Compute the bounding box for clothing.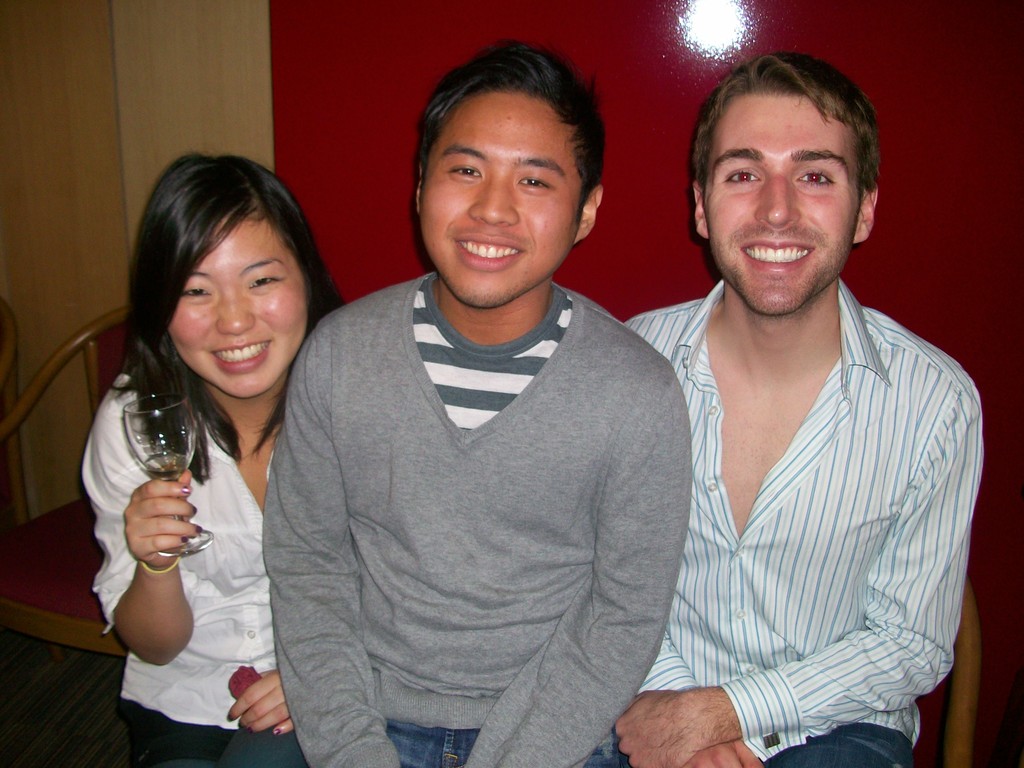
{"left": 79, "top": 375, "right": 306, "bottom": 767}.
